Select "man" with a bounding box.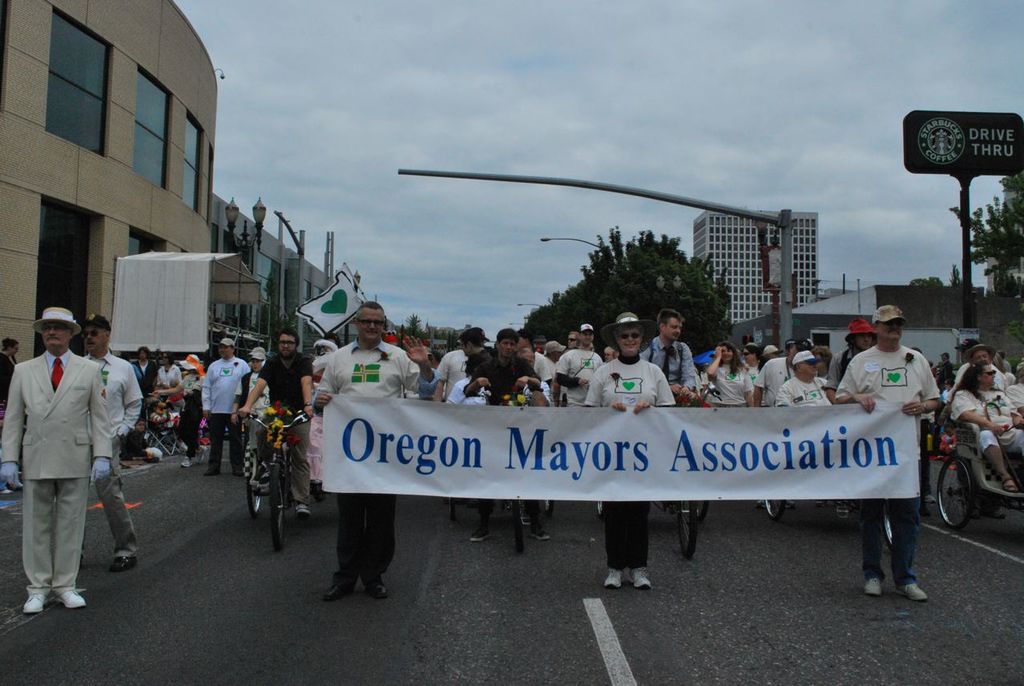
x1=555 y1=326 x2=604 y2=410.
